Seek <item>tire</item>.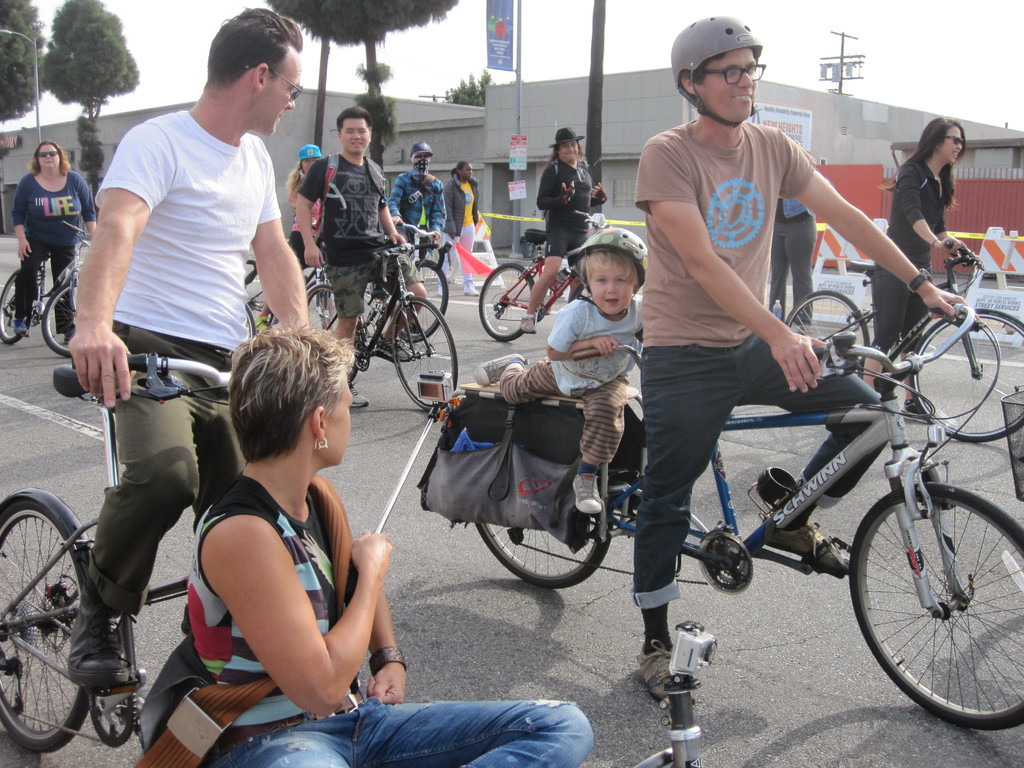
908, 308, 1023, 443.
